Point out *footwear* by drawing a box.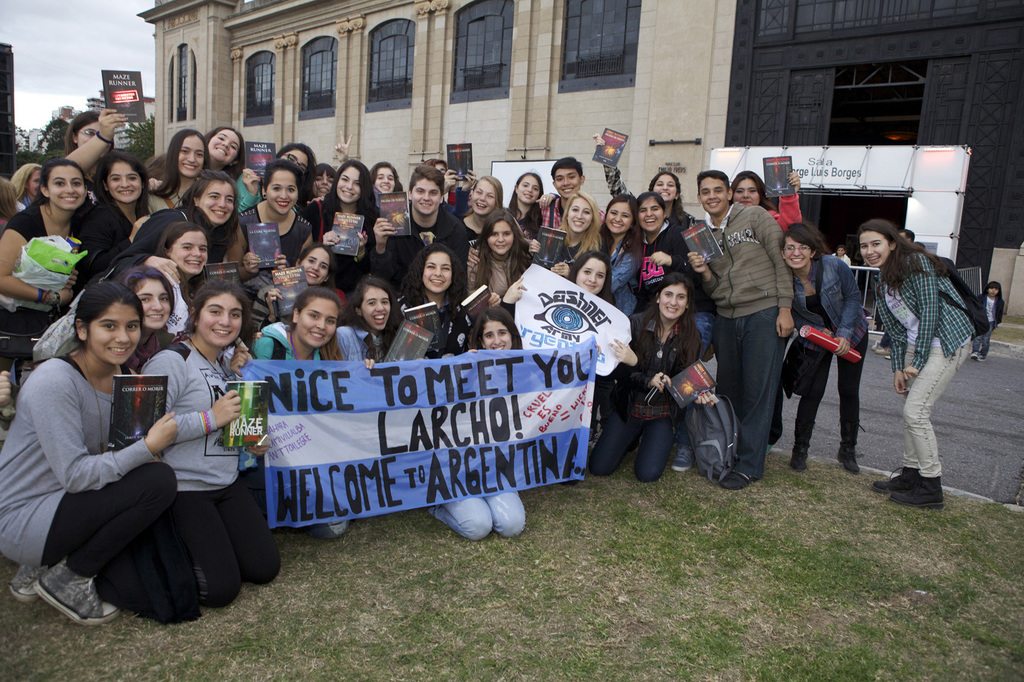
detection(669, 445, 698, 470).
